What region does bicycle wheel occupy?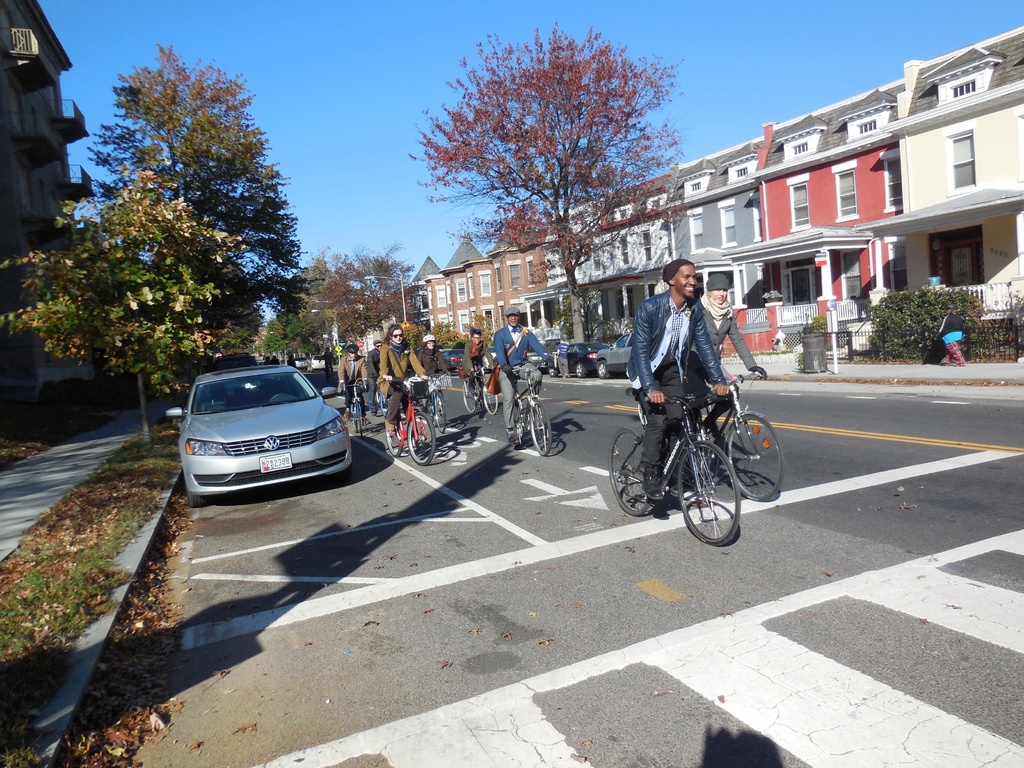
(left=349, top=392, right=366, bottom=441).
